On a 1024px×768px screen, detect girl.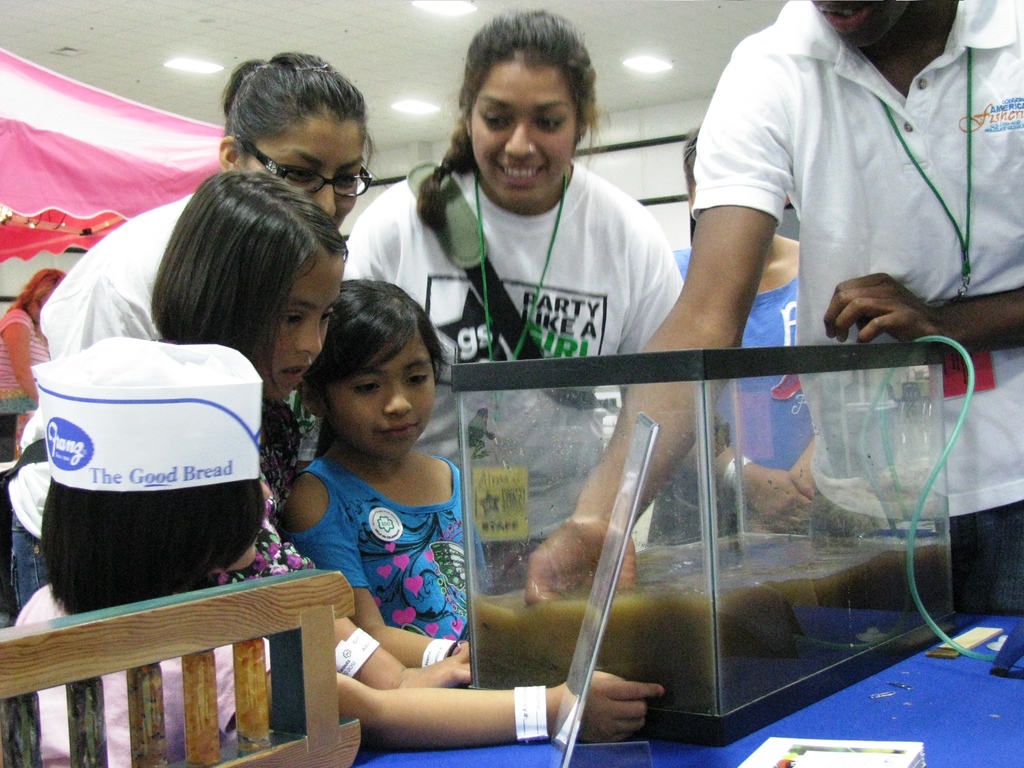
147:169:481:688.
